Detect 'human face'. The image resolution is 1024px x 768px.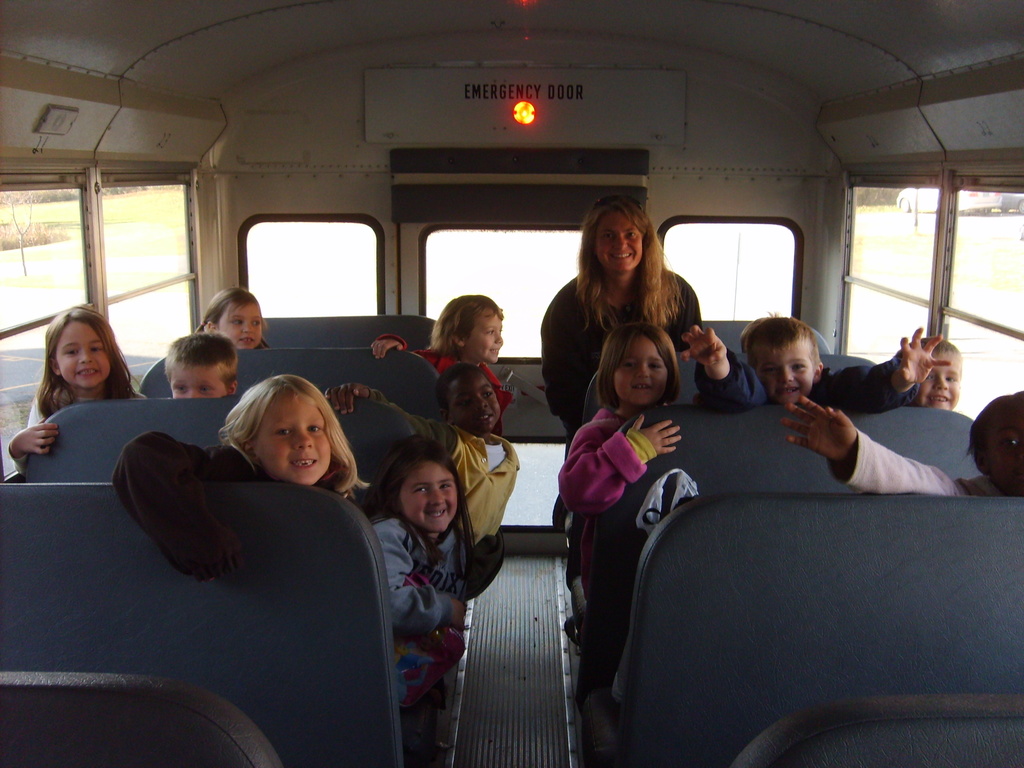
l=463, t=305, r=506, b=362.
